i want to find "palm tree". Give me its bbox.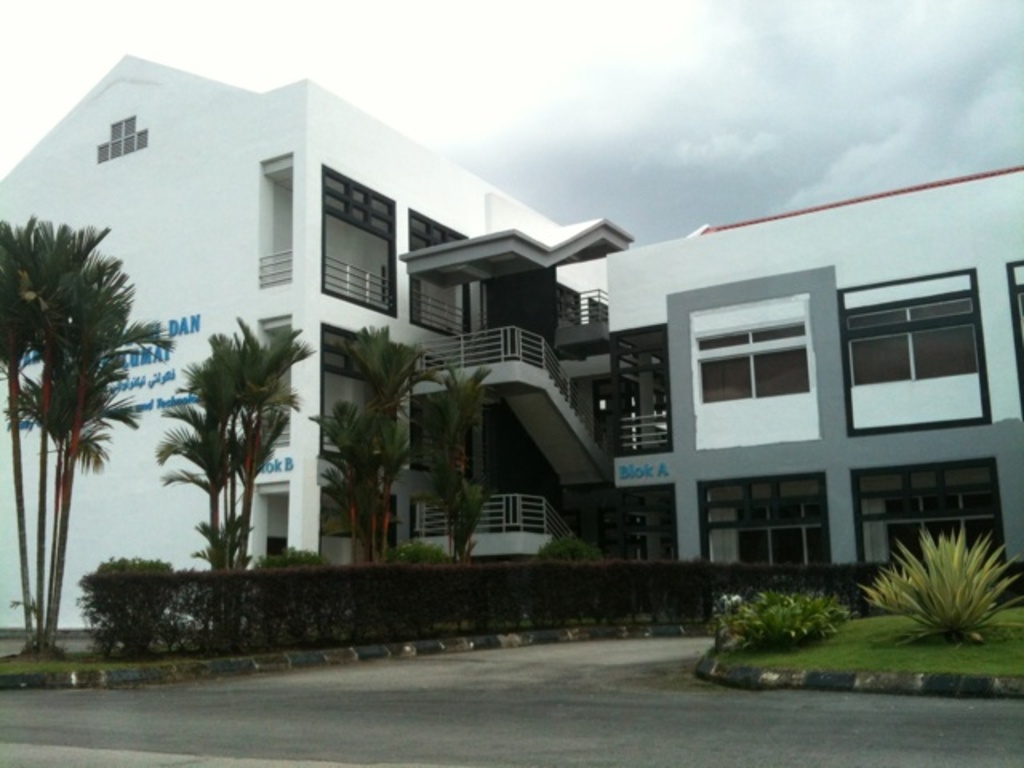
x1=136, y1=309, x2=238, y2=630.
